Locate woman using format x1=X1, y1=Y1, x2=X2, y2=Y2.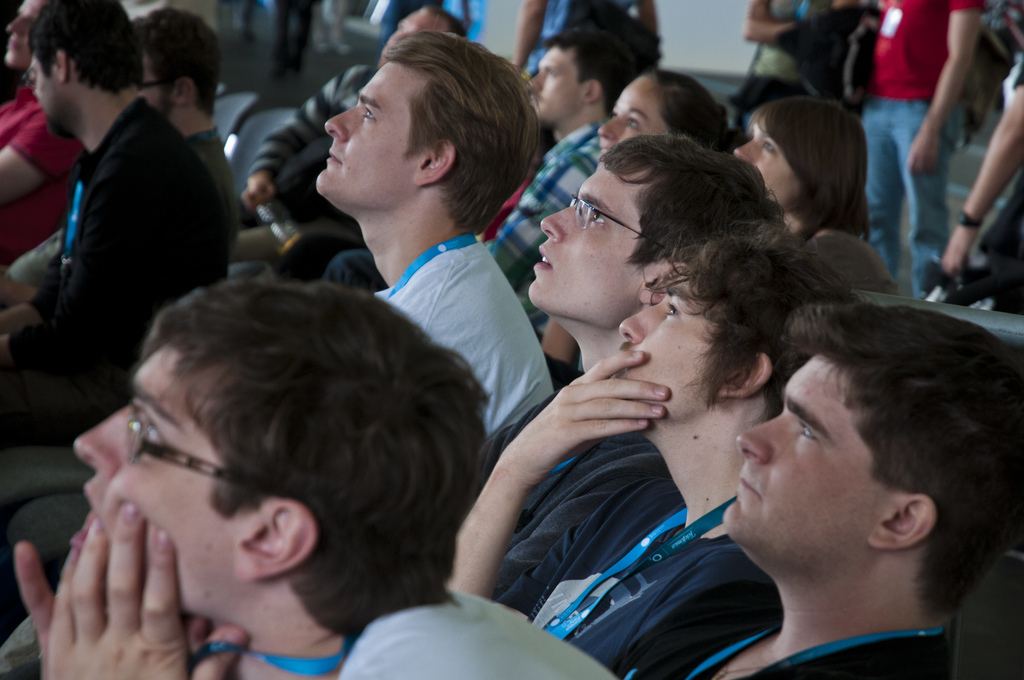
x1=595, y1=67, x2=744, y2=156.
